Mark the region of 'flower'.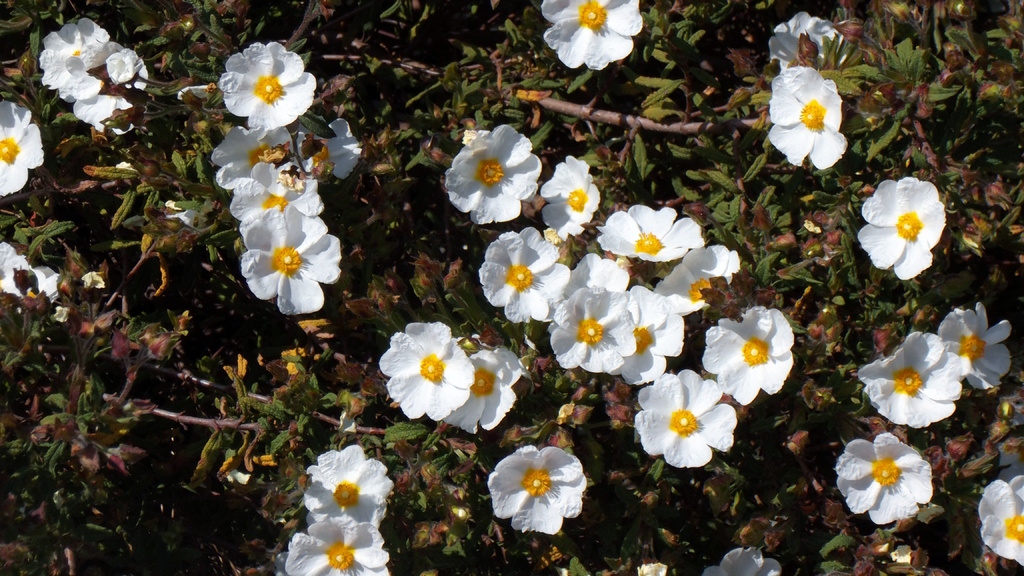
Region: detection(833, 440, 932, 521).
